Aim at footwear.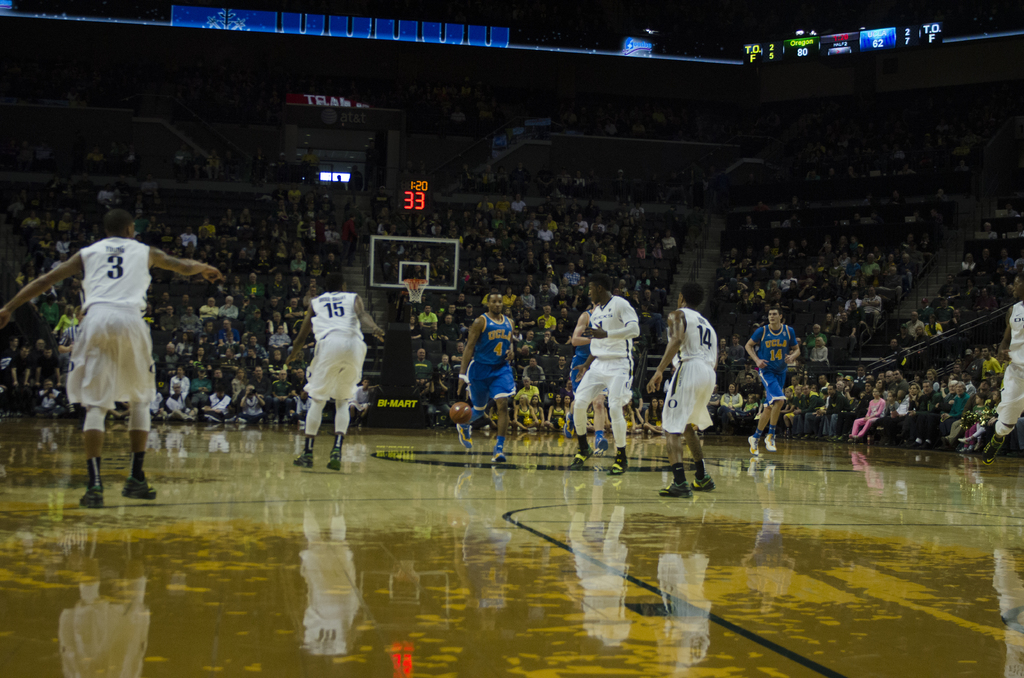
Aimed at (left=491, top=447, right=508, bottom=463).
